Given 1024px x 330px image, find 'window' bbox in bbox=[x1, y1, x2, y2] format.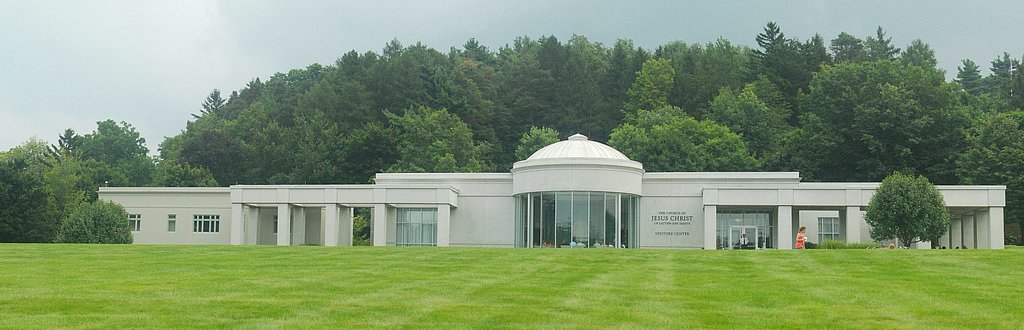
bbox=[815, 218, 843, 248].
